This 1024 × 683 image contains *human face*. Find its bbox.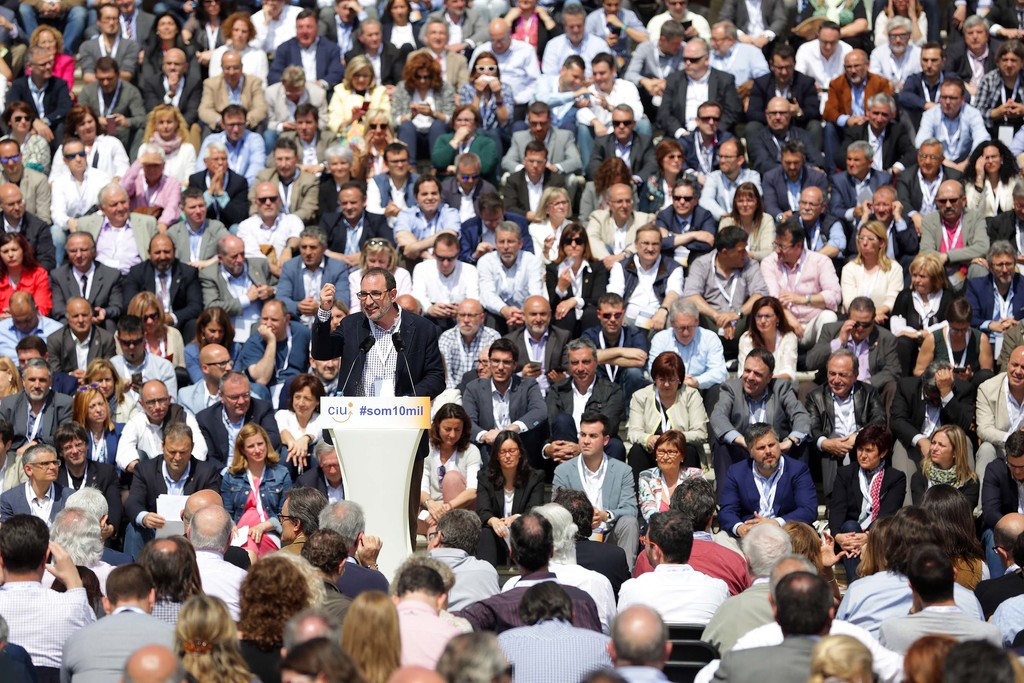
<box>19,350,42,371</box>.
